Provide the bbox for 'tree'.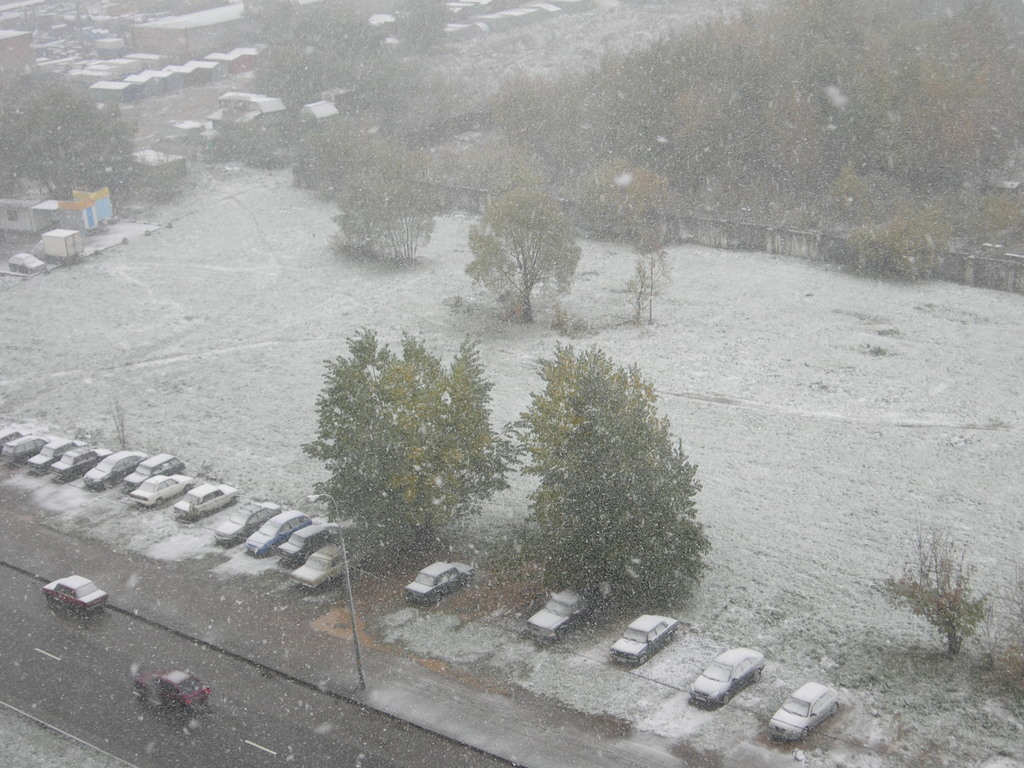
(x1=237, y1=0, x2=445, y2=111).
